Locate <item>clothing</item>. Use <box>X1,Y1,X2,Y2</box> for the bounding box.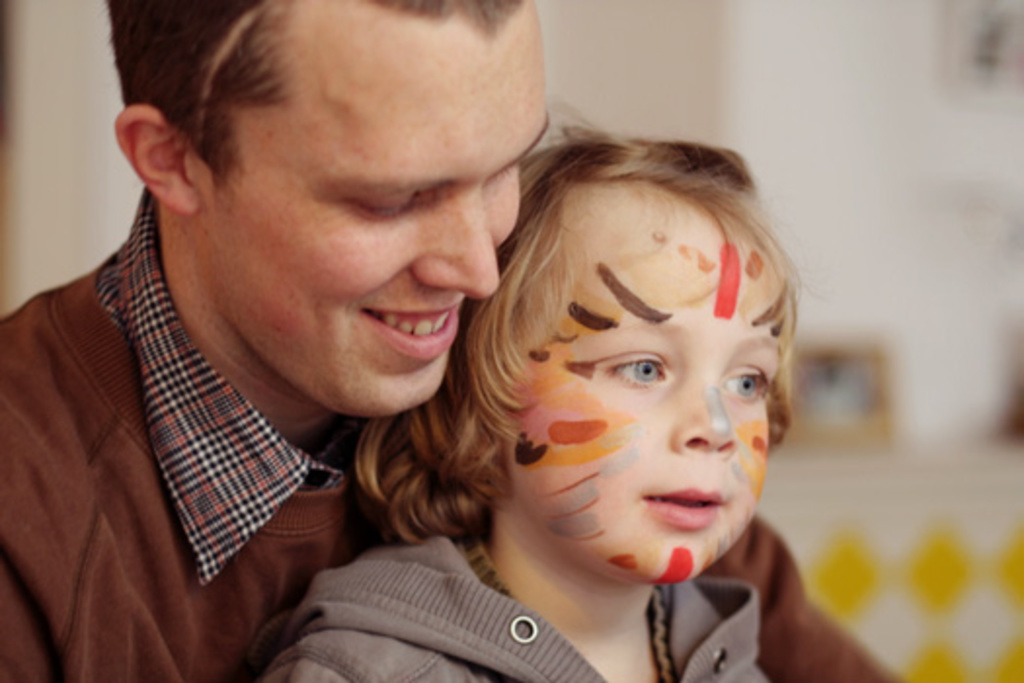
<box>6,205,402,677</box>.
